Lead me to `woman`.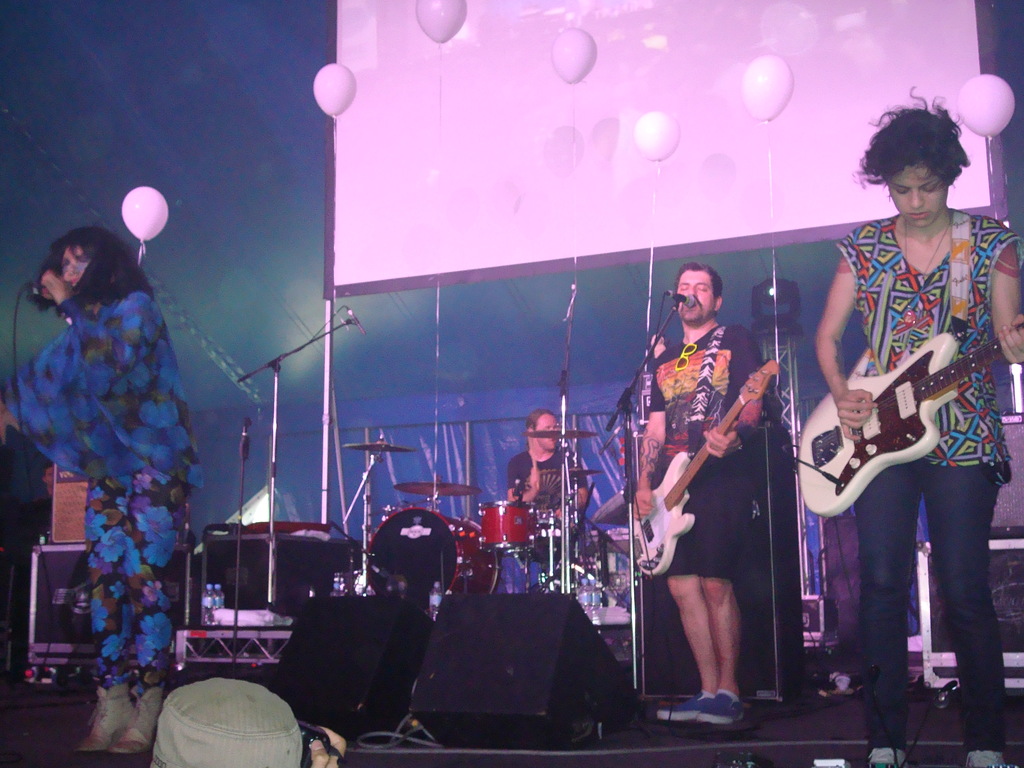
Lead to 0,227,205,757.
